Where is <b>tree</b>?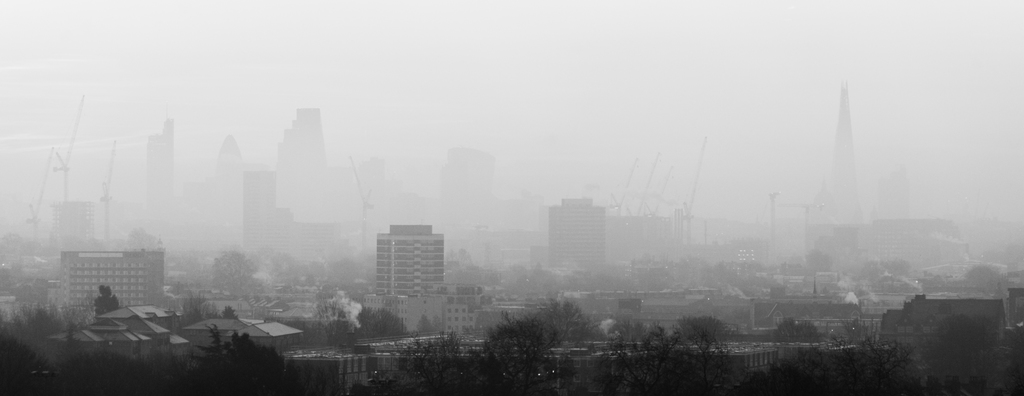
select_region(356, 303, 412, 345).
